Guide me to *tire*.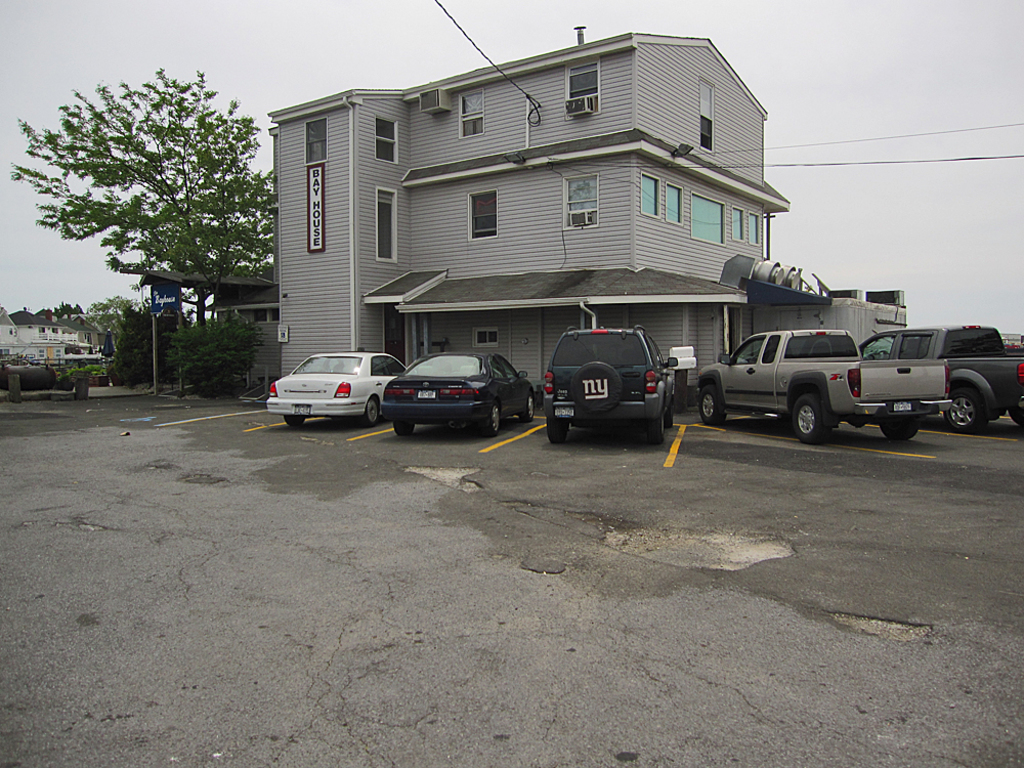
Guidance: locate(469, 402, 507, 435).
